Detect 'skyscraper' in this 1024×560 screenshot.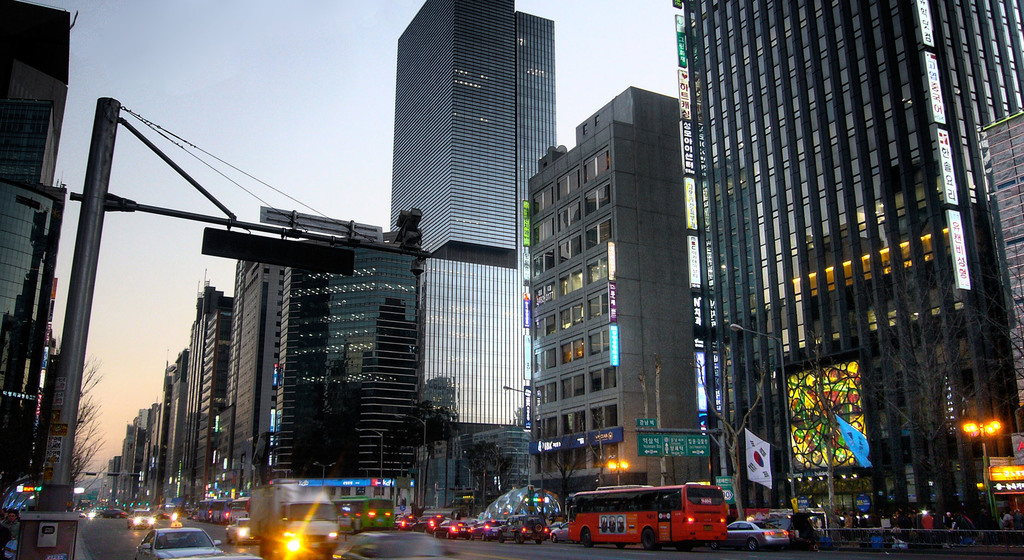
Detection: [681,0,966,506].
